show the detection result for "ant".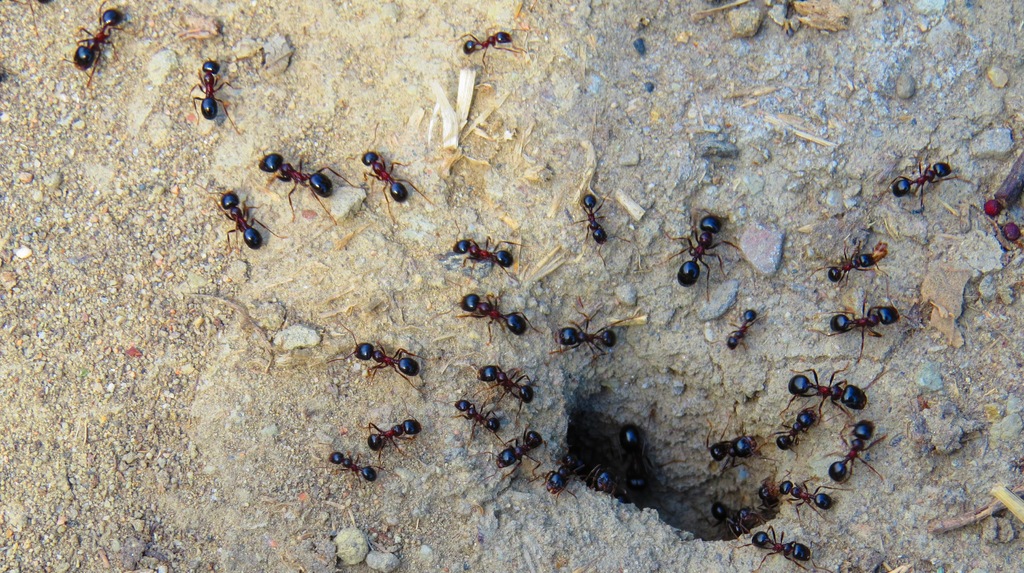
locate(485, 422, 544, 474).
